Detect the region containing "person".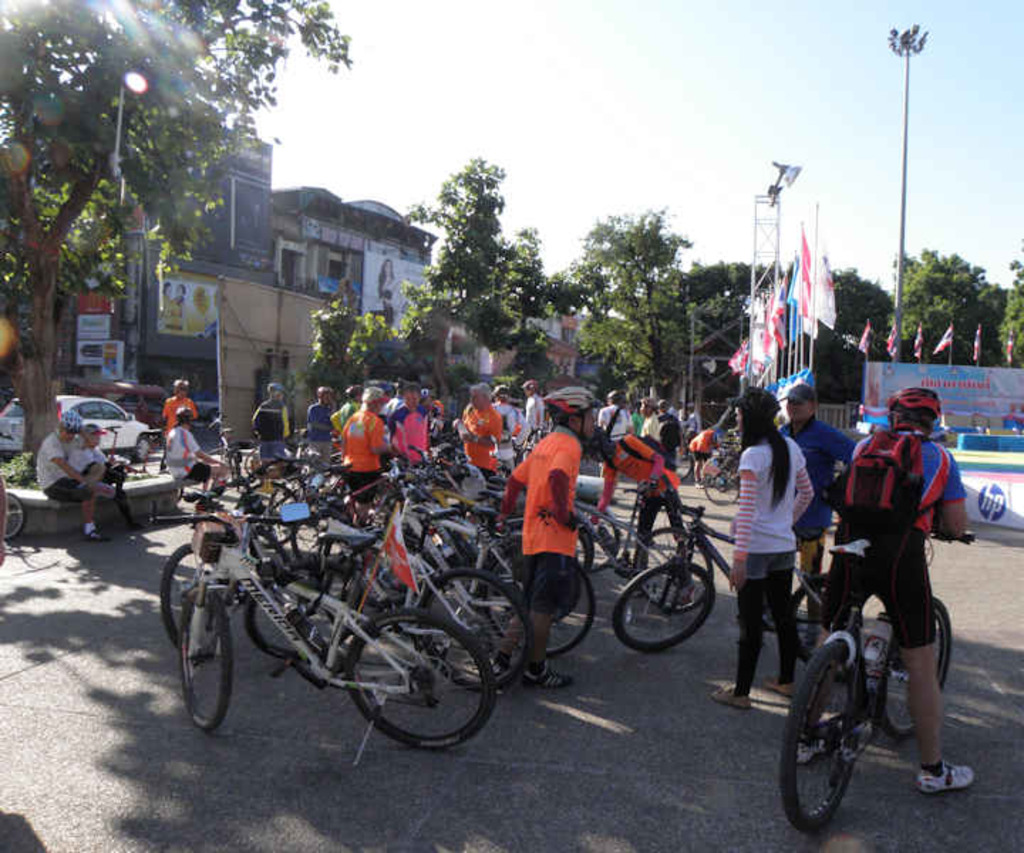
<bbox>784, 382, 981, 800</bbox>.
